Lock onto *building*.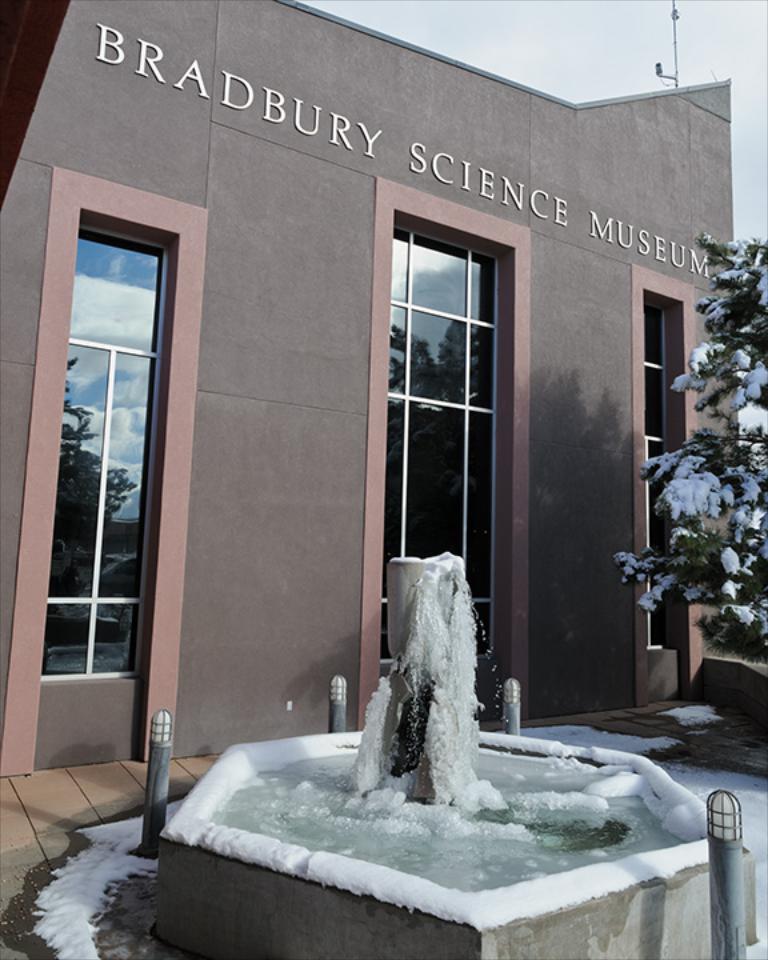
Locked: {"left": 0, "top": 0, "right": 767, "bottom": 957}.
